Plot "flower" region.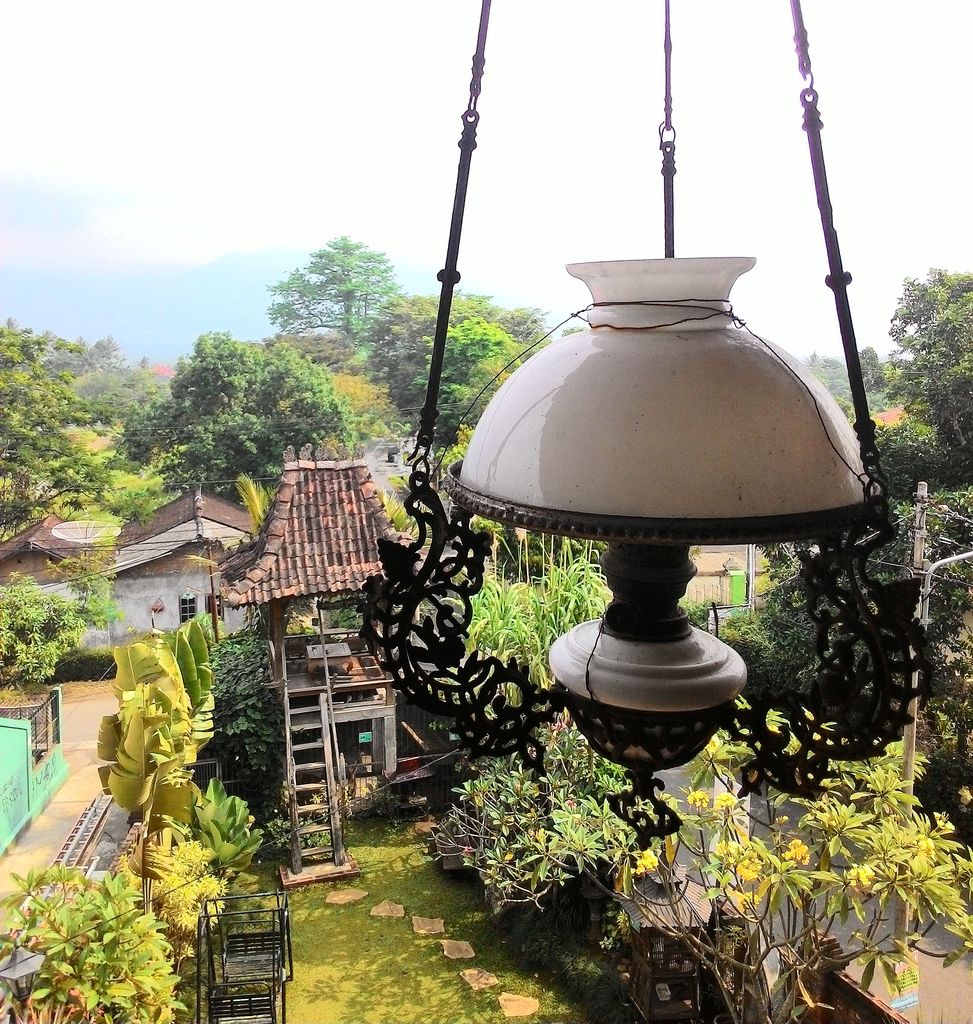
Plotted at locate(628, 848, 665, 876).
